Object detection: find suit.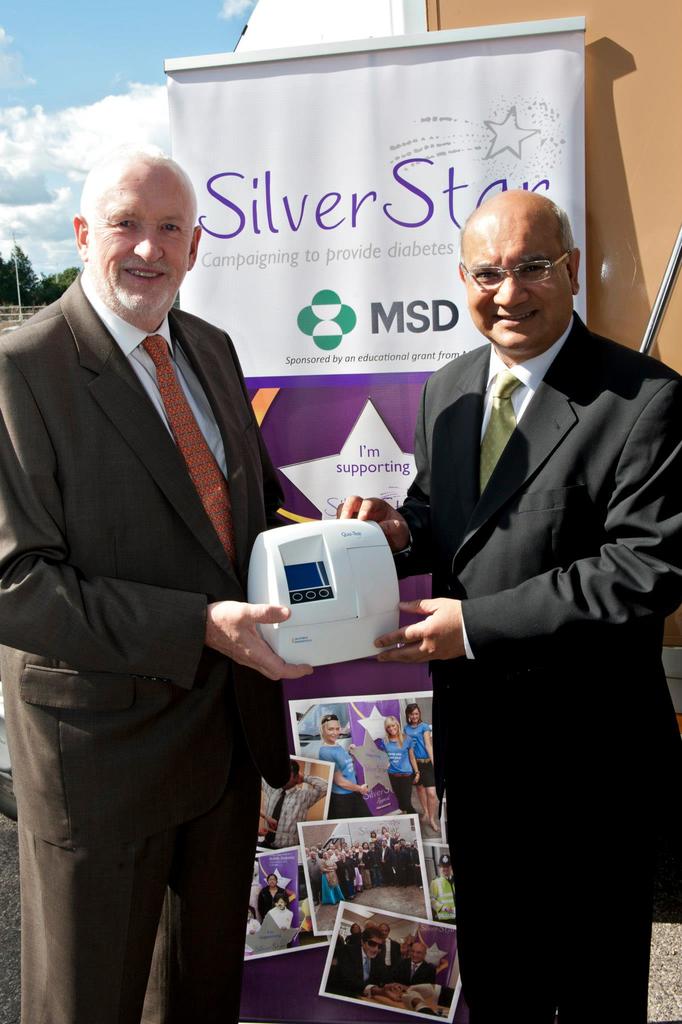
338,858,358,898.
